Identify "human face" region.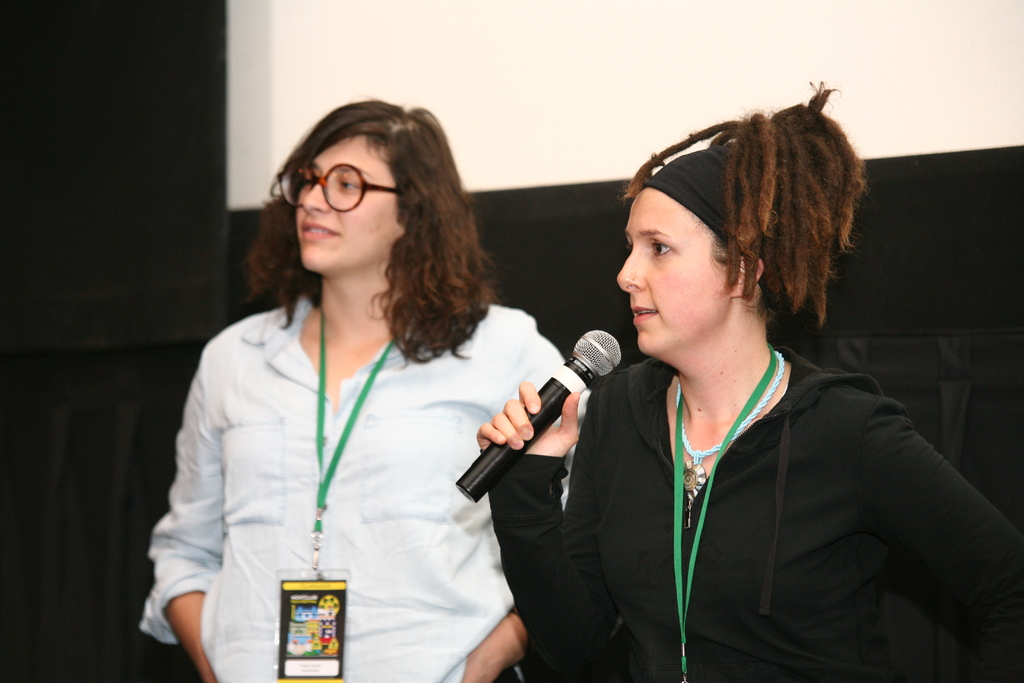
Region: box=[615, 188, 728, 356].
